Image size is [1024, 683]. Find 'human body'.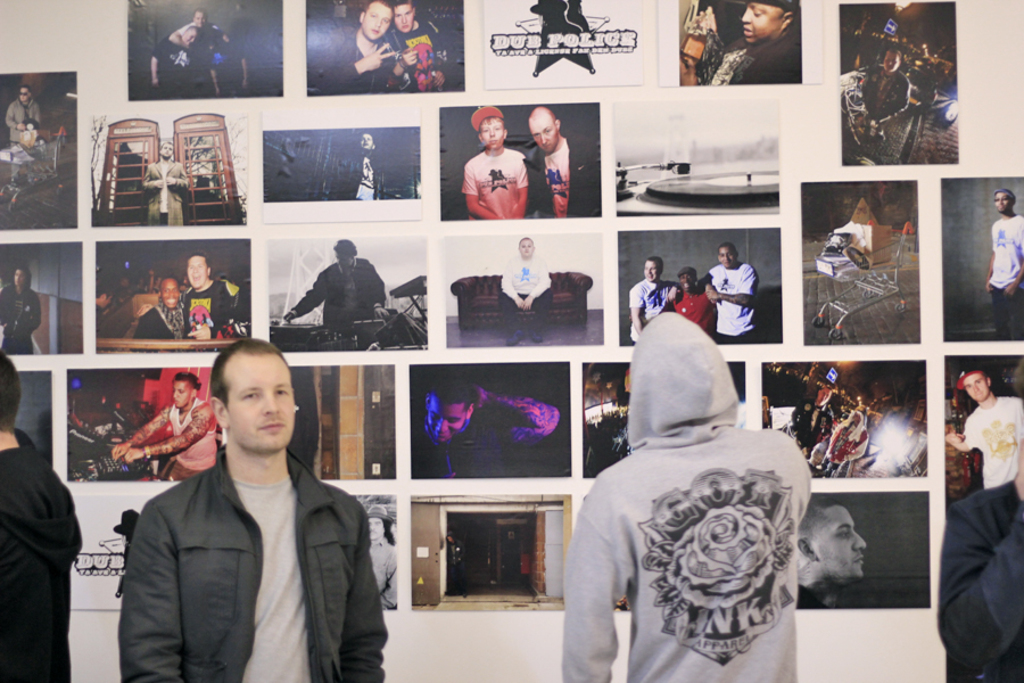
(x1=685, y1=1, x2=804, y2=92).
